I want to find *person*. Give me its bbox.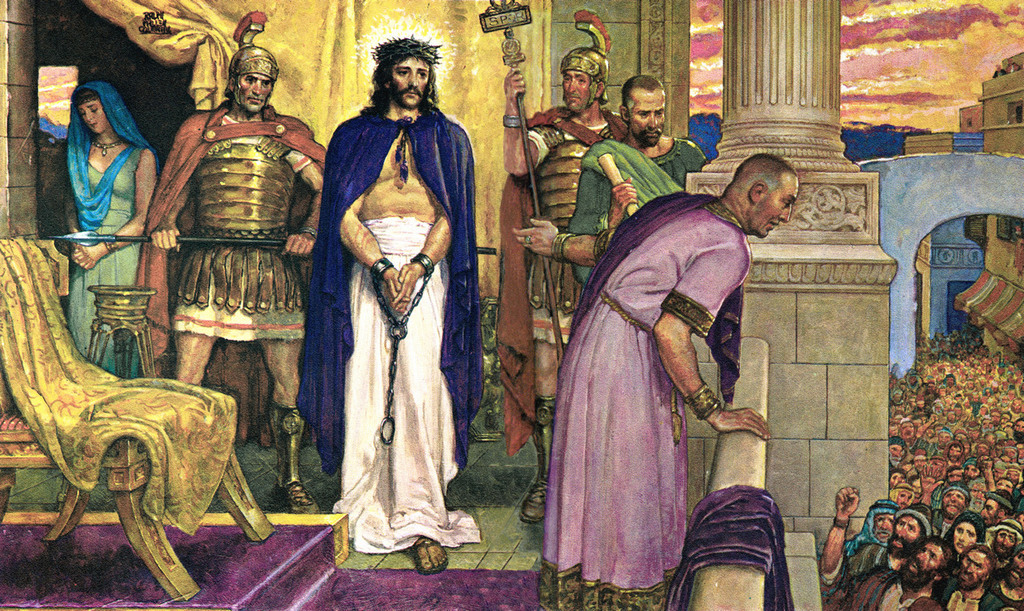
bbox(535, 159, 790, 585).
